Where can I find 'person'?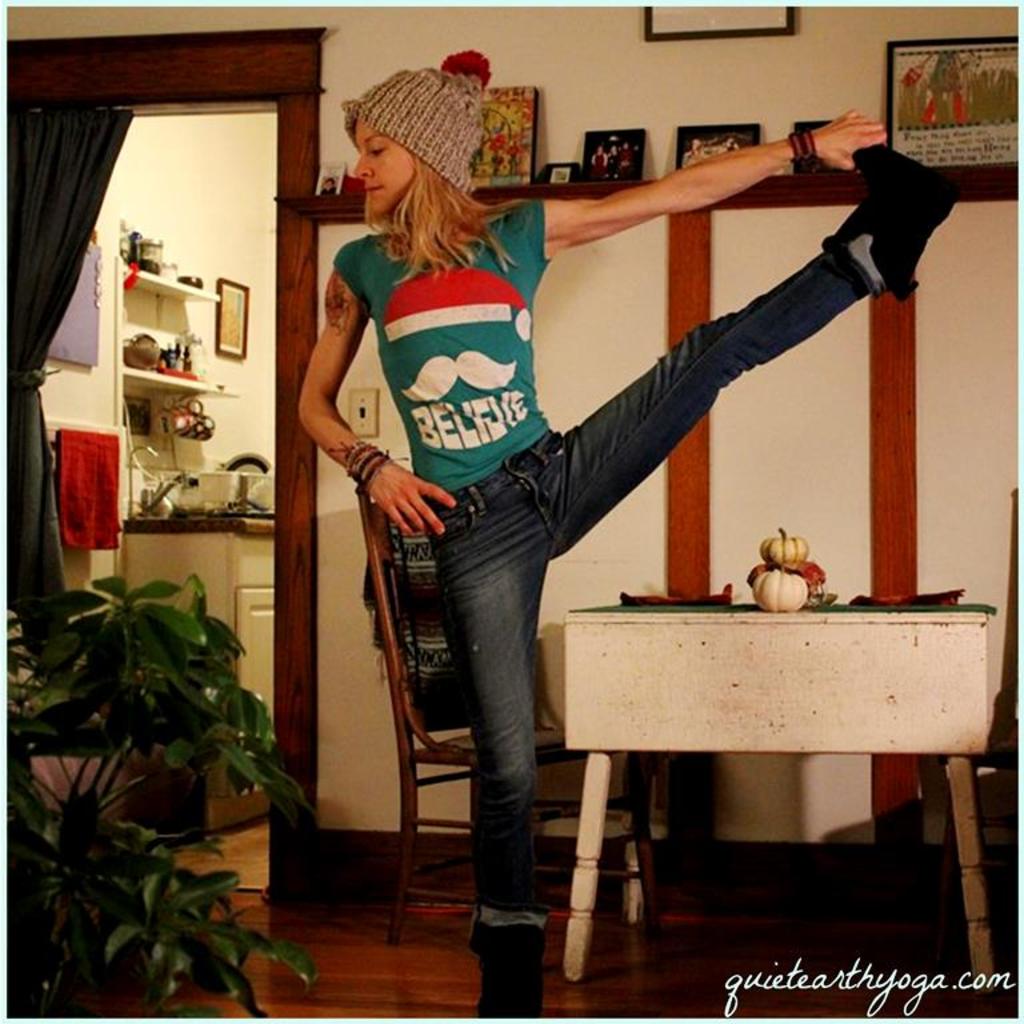
You can find it at bbox(297, 48, 953, 1012).
